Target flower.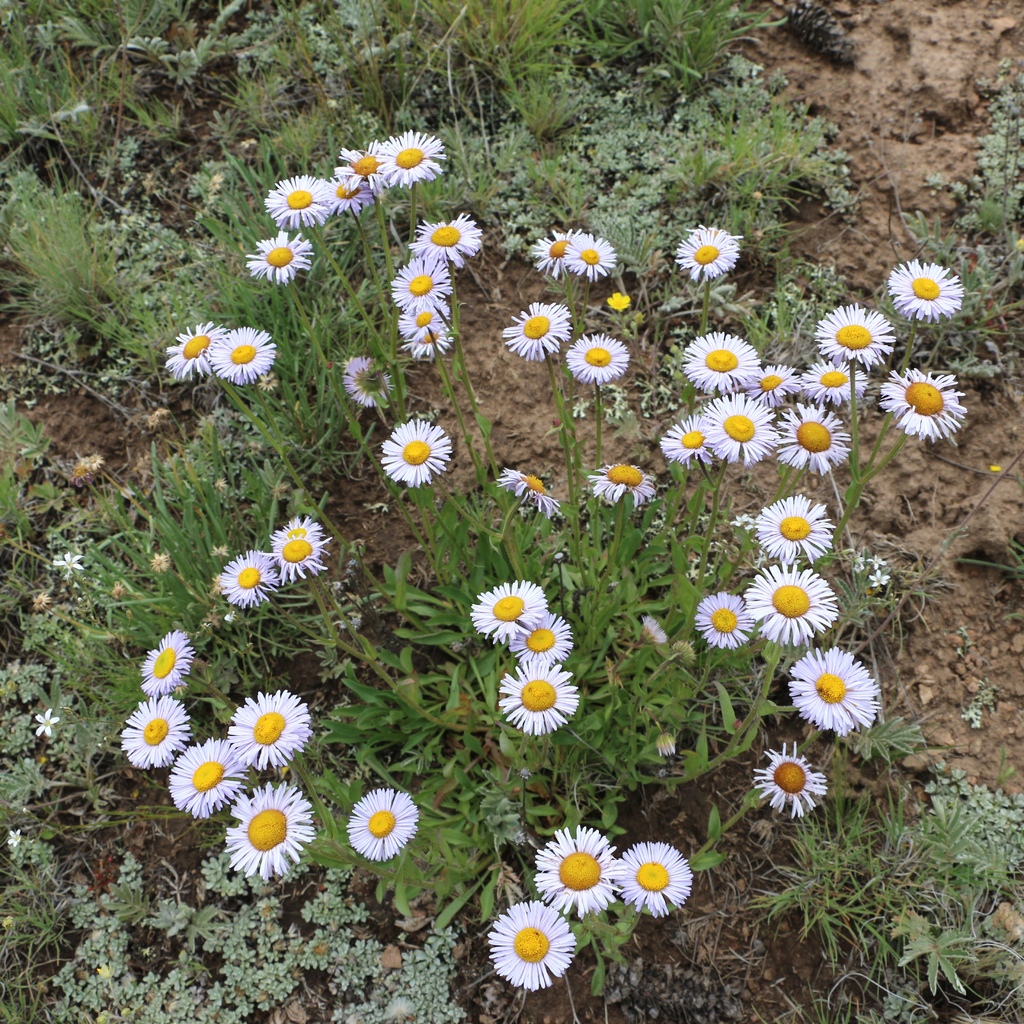
Target region: (x1=261, y1=510, x2=332, y2=586).
